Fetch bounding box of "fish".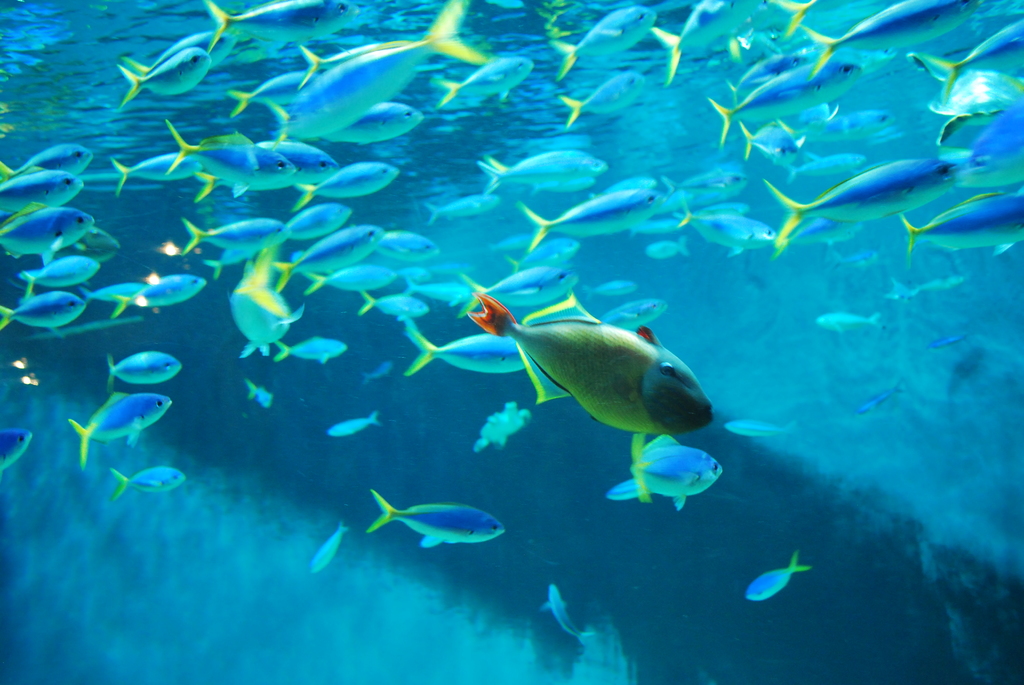
Bbox: 745:552:808:599.
